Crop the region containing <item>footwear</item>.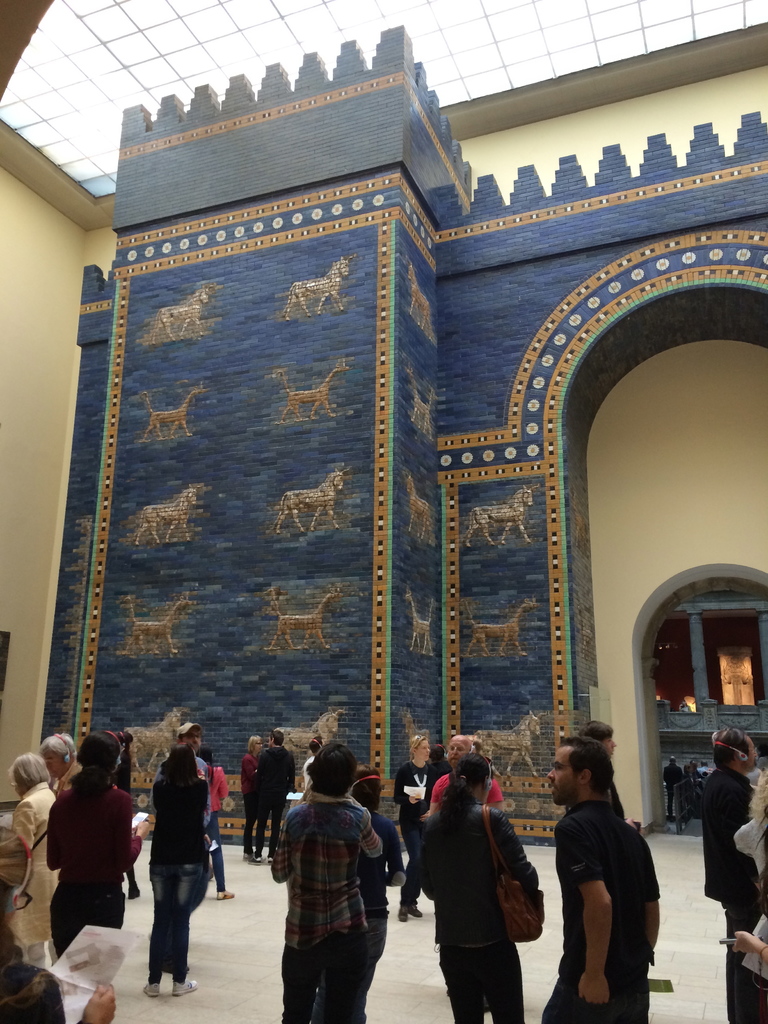
Crop region: bbox(408, 905, 424, 919).
